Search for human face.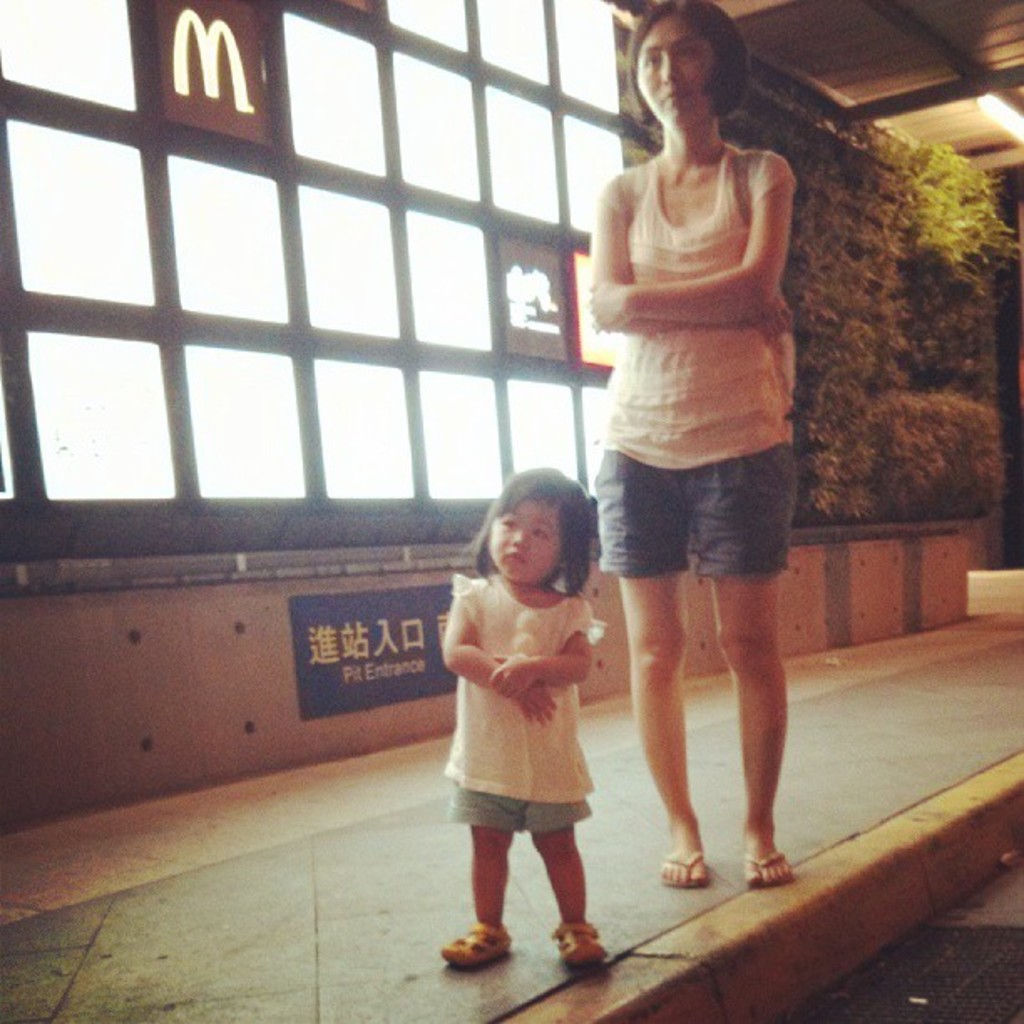
Found at <bbox>639, 17, 713, 124</bbox>.
